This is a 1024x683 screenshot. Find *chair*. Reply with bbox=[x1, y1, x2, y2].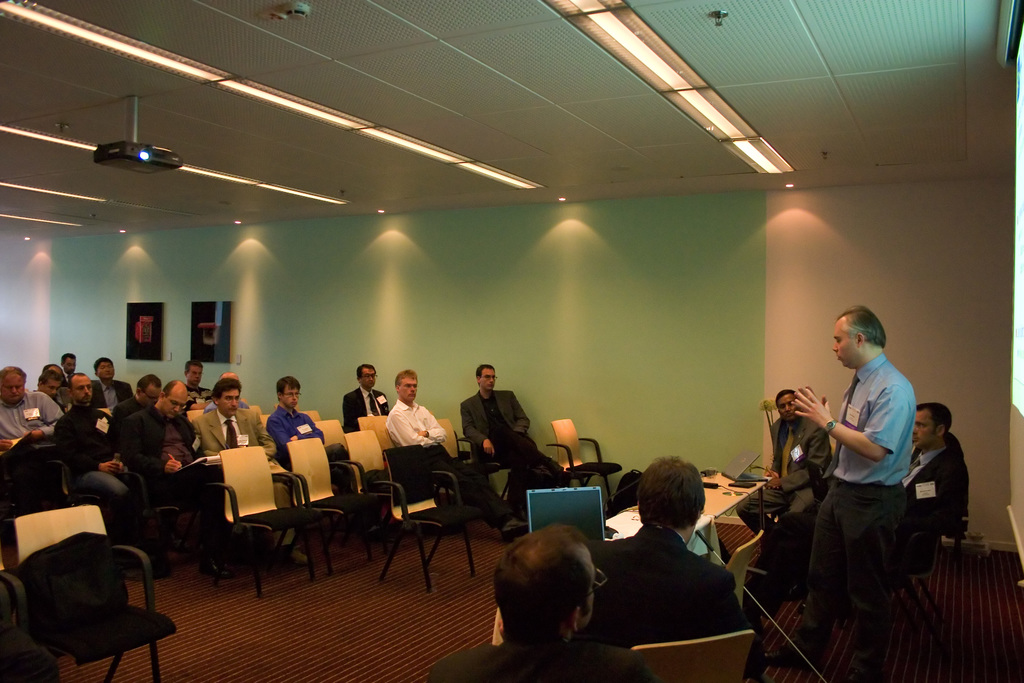
bbox=[359, 415, 392, 447].
